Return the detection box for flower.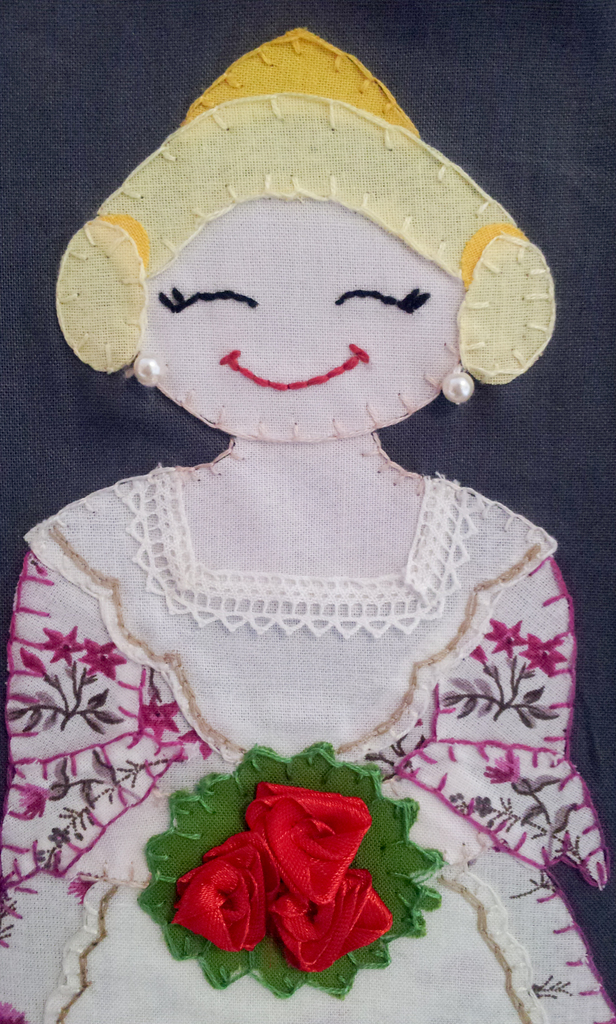
<box>183,842,274,970</box>.
